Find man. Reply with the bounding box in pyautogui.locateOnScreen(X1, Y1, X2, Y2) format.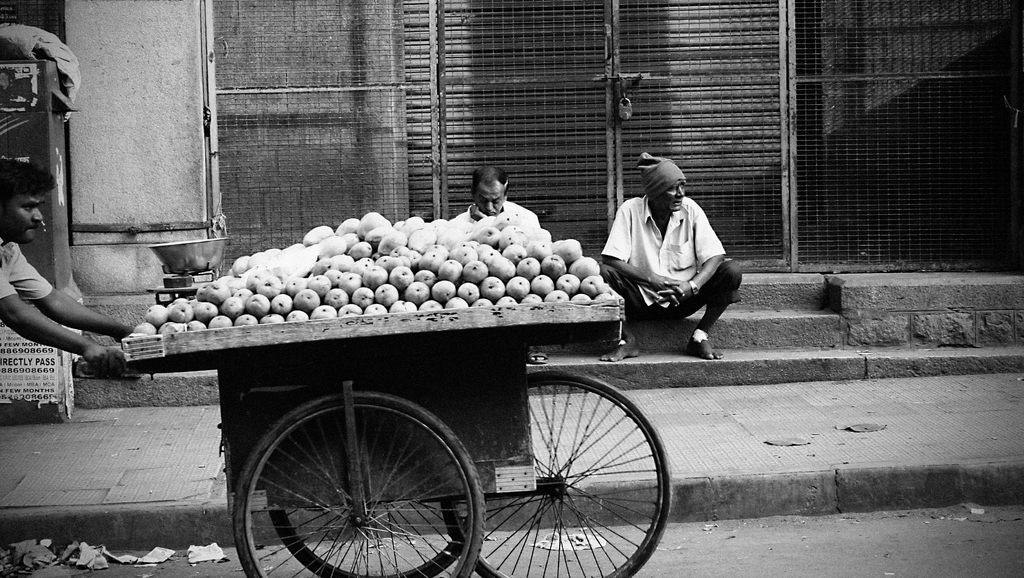
pyautogui.locateOnScreen(594, 150, 740, 362).
